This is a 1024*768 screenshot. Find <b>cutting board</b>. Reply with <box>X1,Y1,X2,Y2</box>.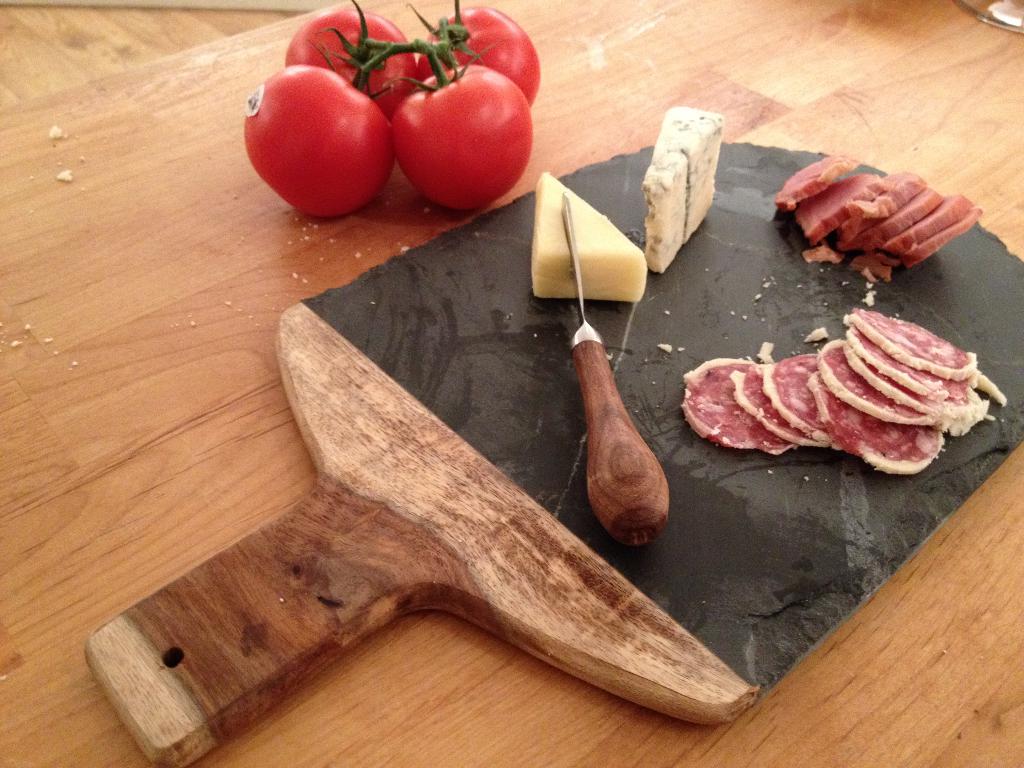
<box>81,130,1023,767</box>.
